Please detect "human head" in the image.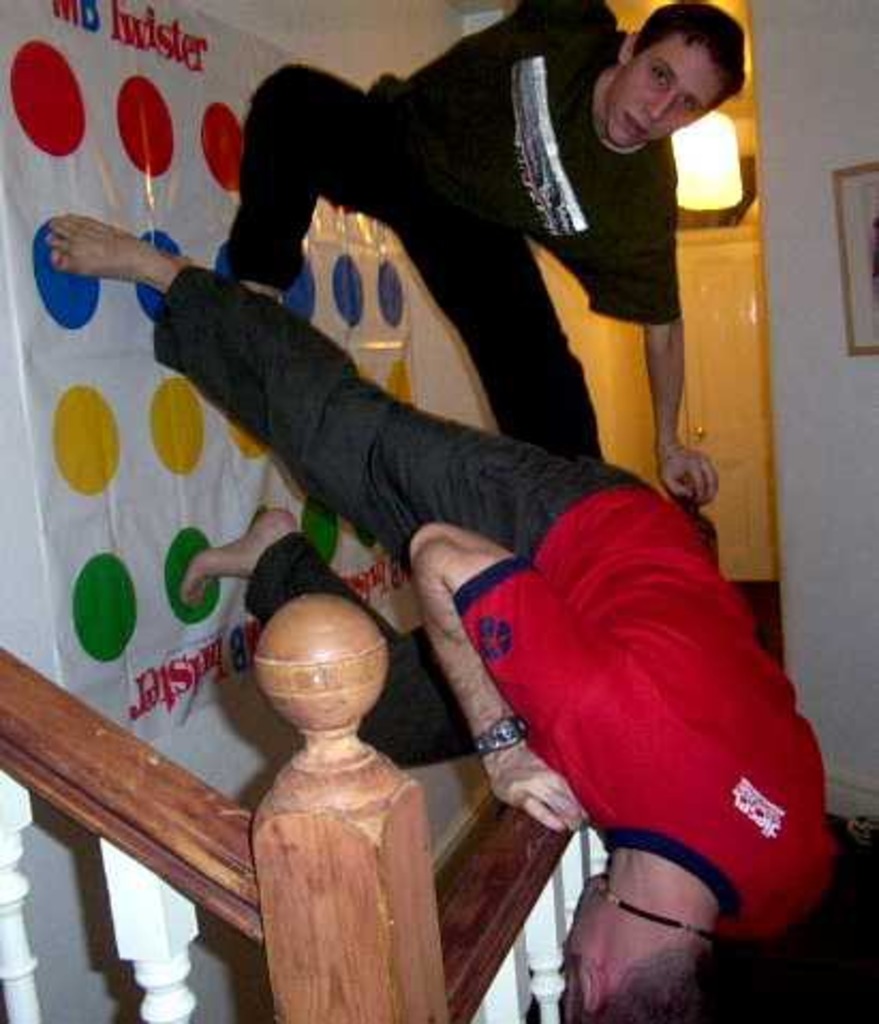
locate(599, 4, 761, 137).
